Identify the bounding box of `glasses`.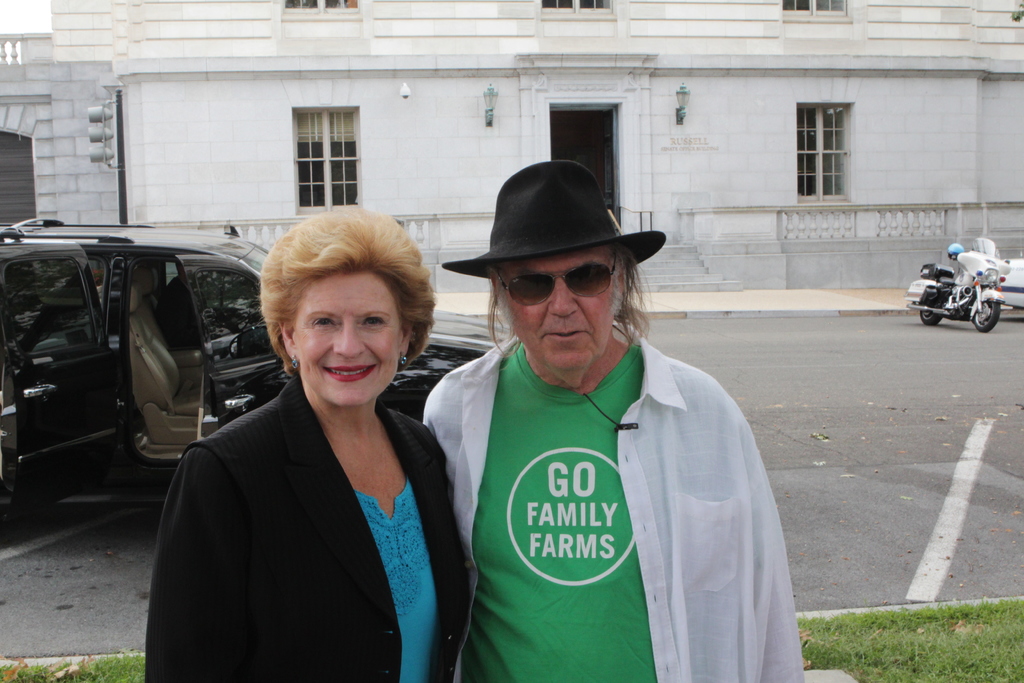
box=[507, 258, 625, 312].
